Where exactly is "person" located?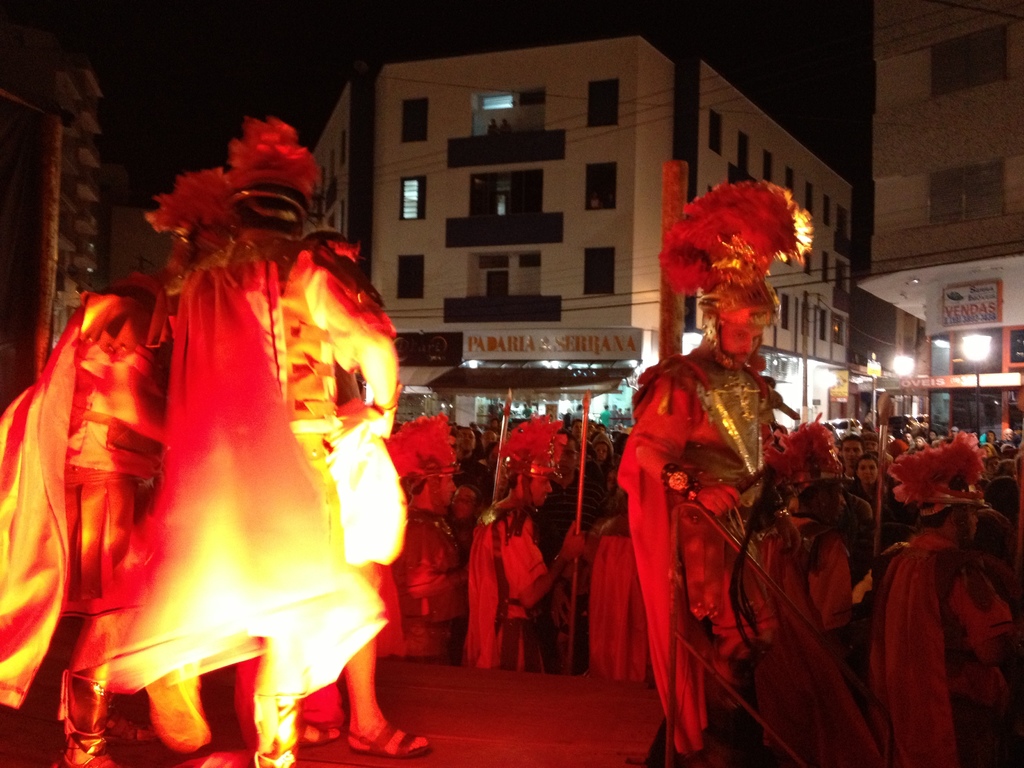
Its bounding box is rect(871, 435, 1023, 767).
